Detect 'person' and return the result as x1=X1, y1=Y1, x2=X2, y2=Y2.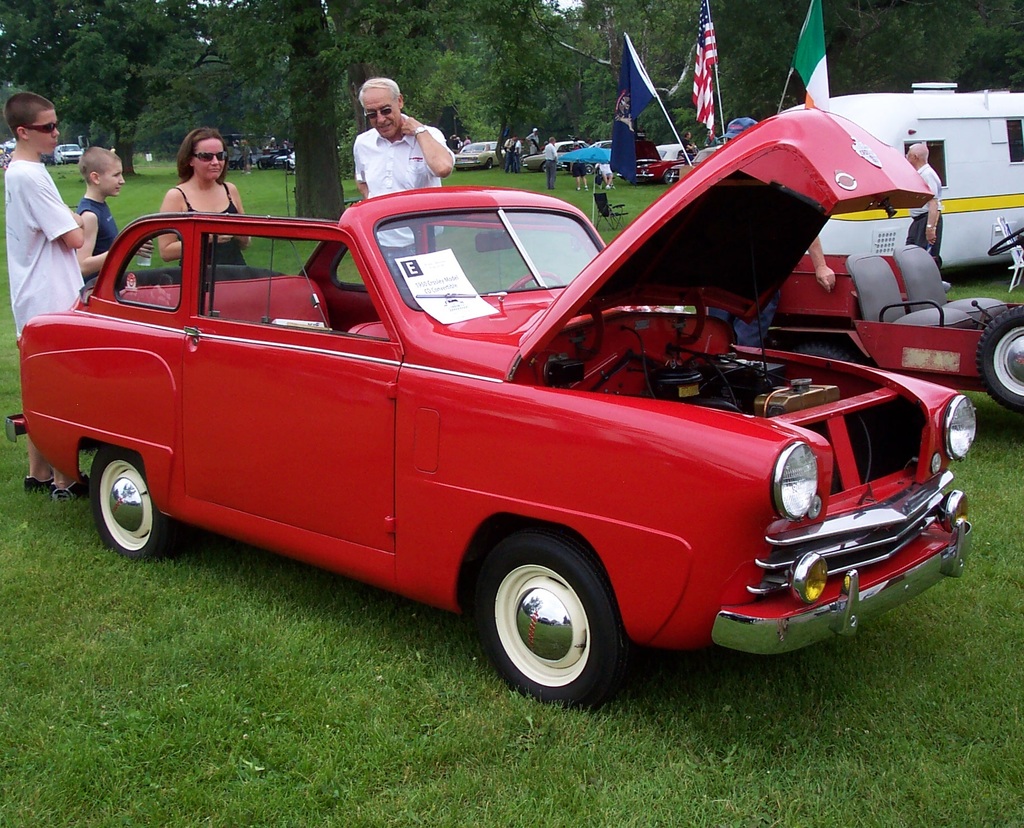
x1=74, y1=142, x2=122, y2=286.
